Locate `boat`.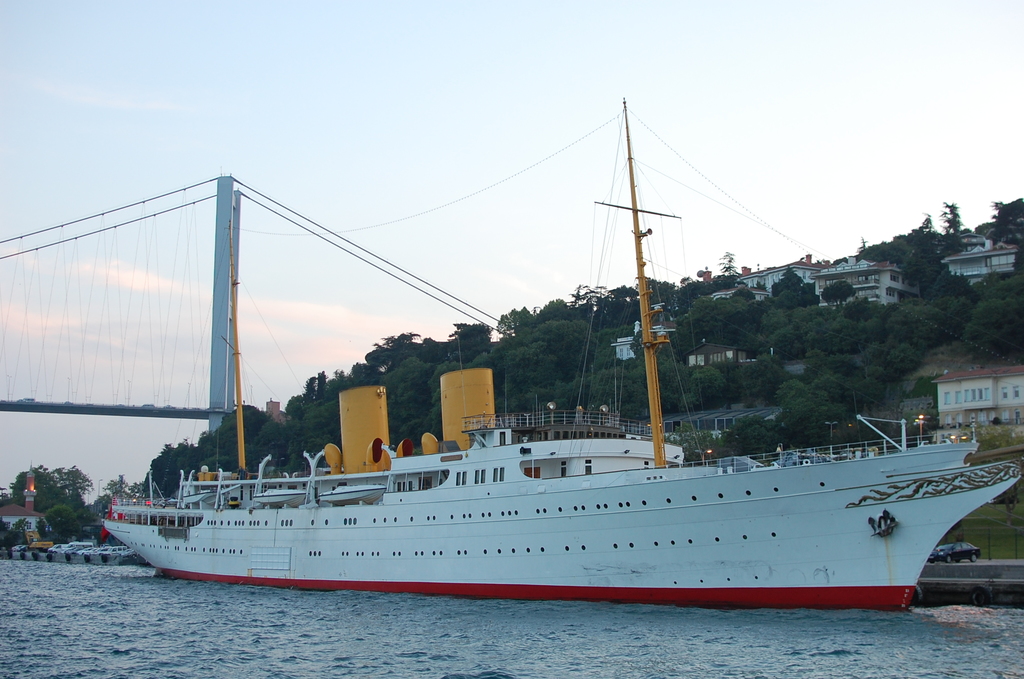
Bounding box: select_region(67, 142, 986, 612).
